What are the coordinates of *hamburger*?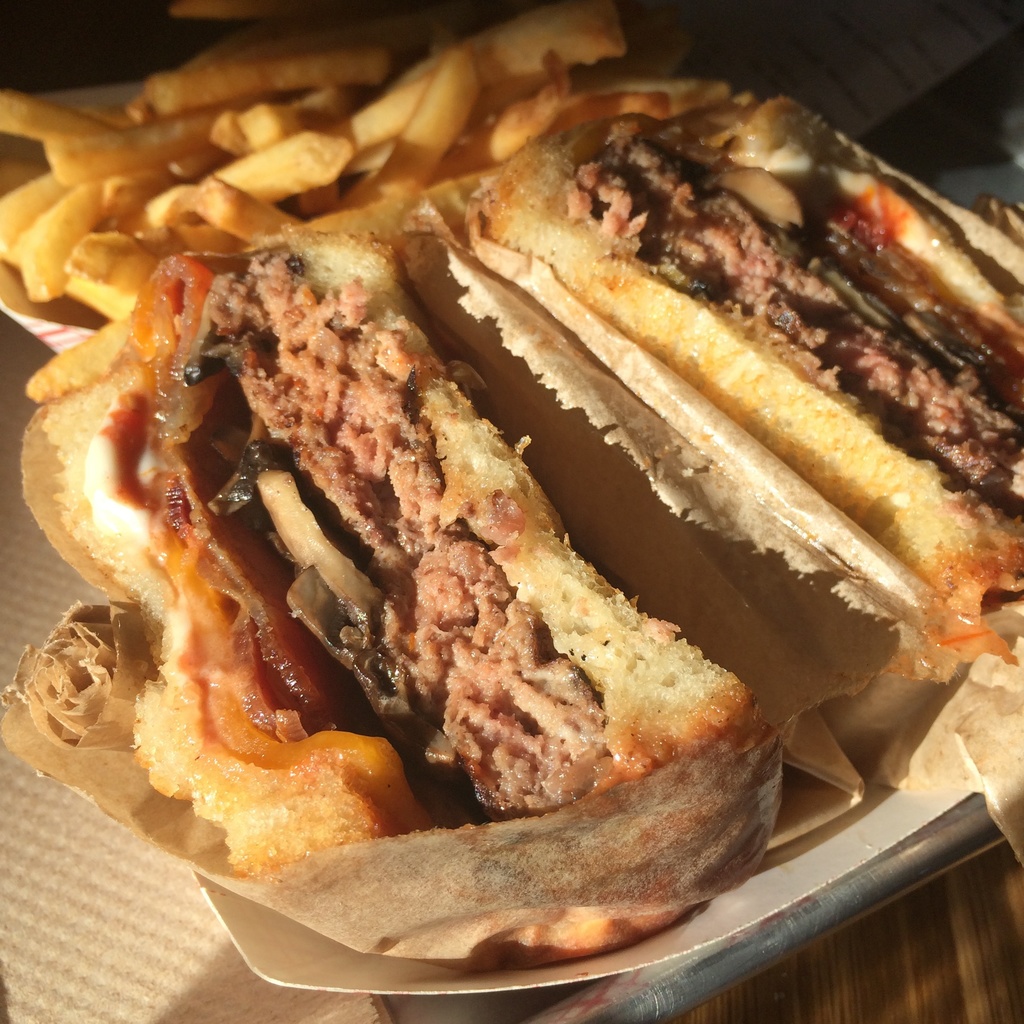
[x1=42, y1=97, x2=1023, y2=874].
